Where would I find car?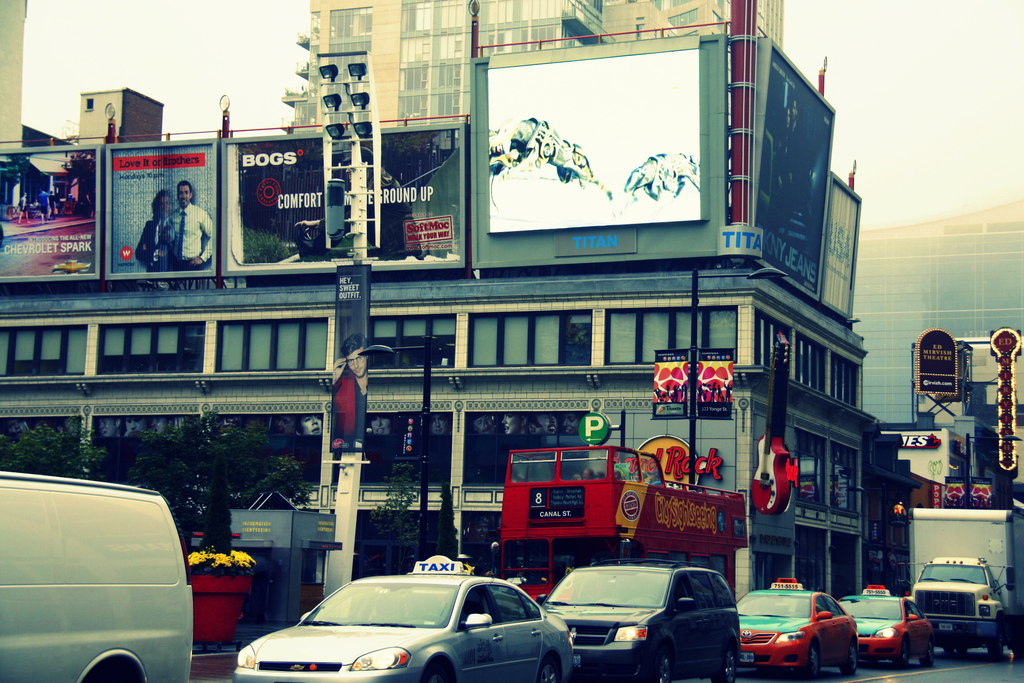
At <region>232, 557, 572, 682</region>.
